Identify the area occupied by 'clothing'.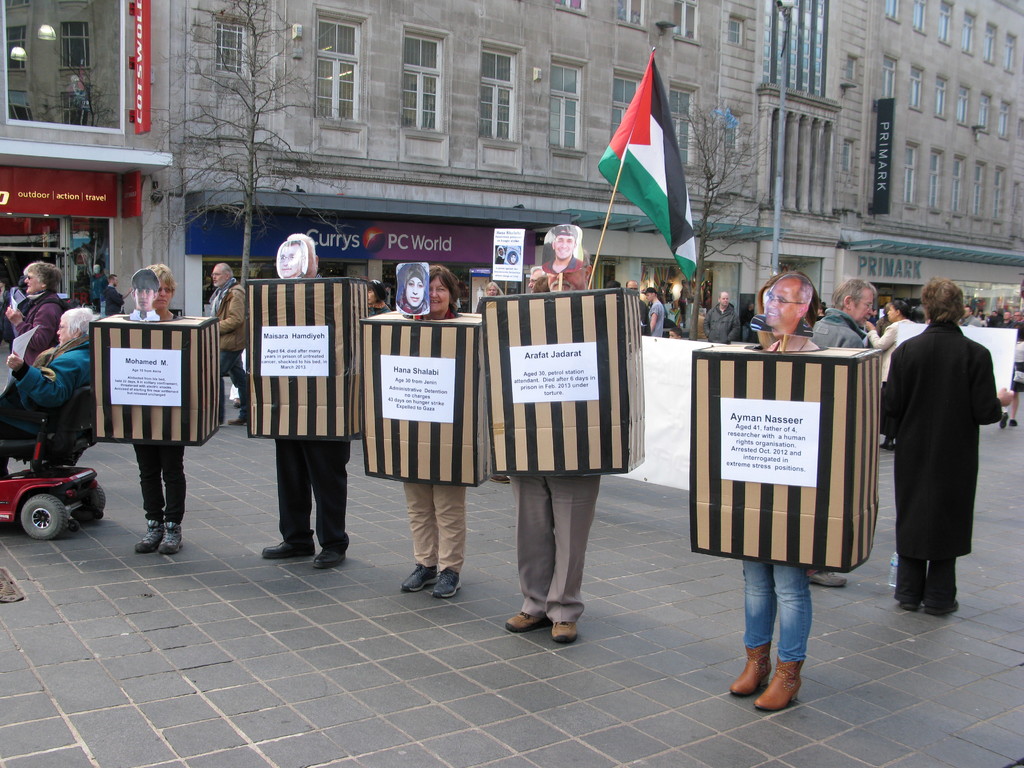
Area: <region>874, 324, 1010, 604</region>.
